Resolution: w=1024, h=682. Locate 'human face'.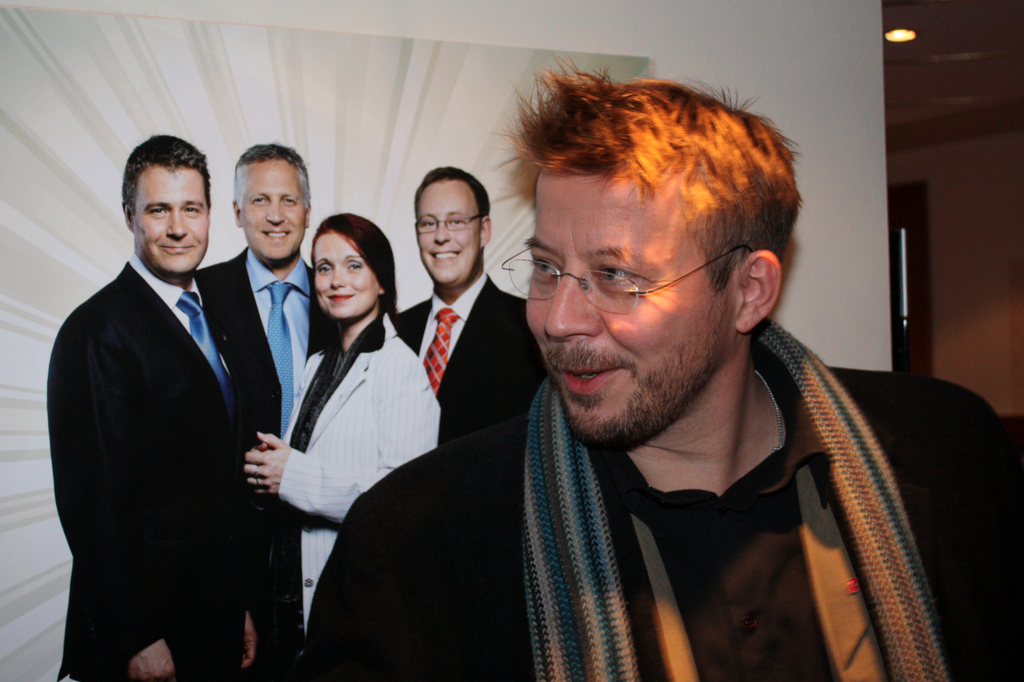
locate(415, 177, 481, 289).
